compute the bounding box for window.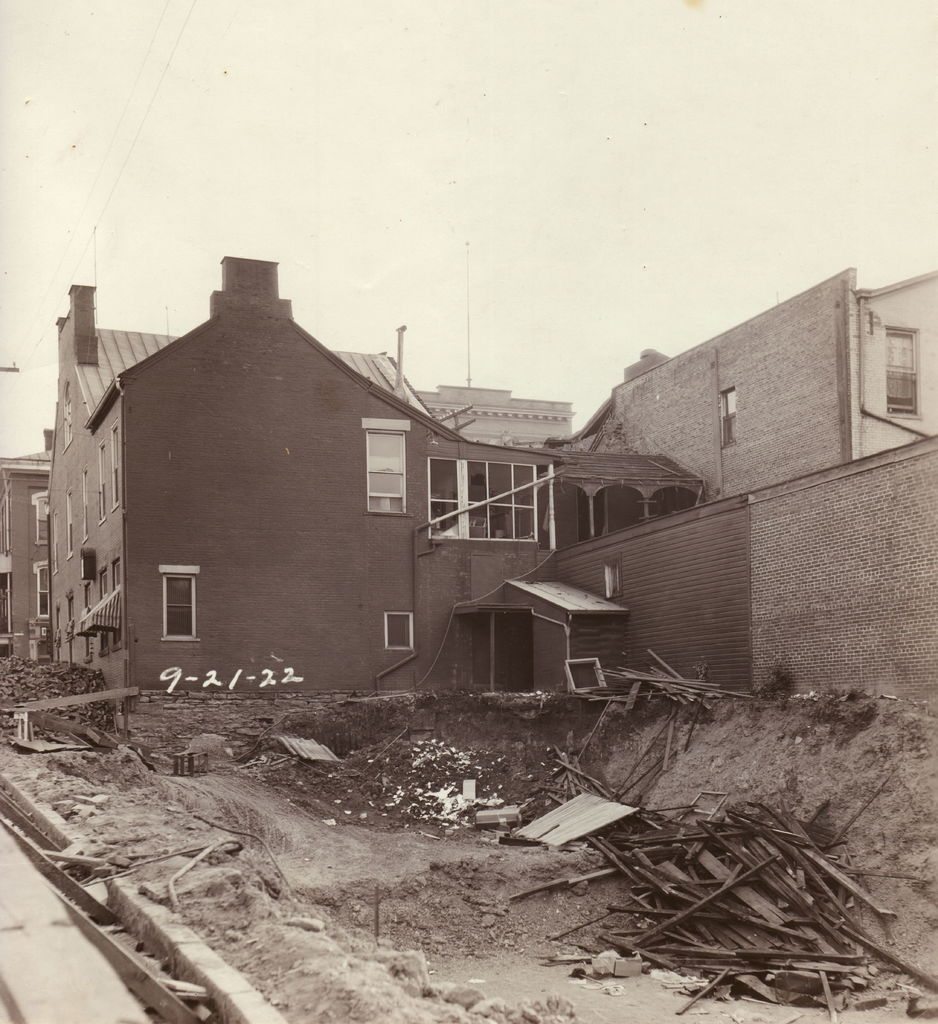
BBox(74, 469, 95, 540).
